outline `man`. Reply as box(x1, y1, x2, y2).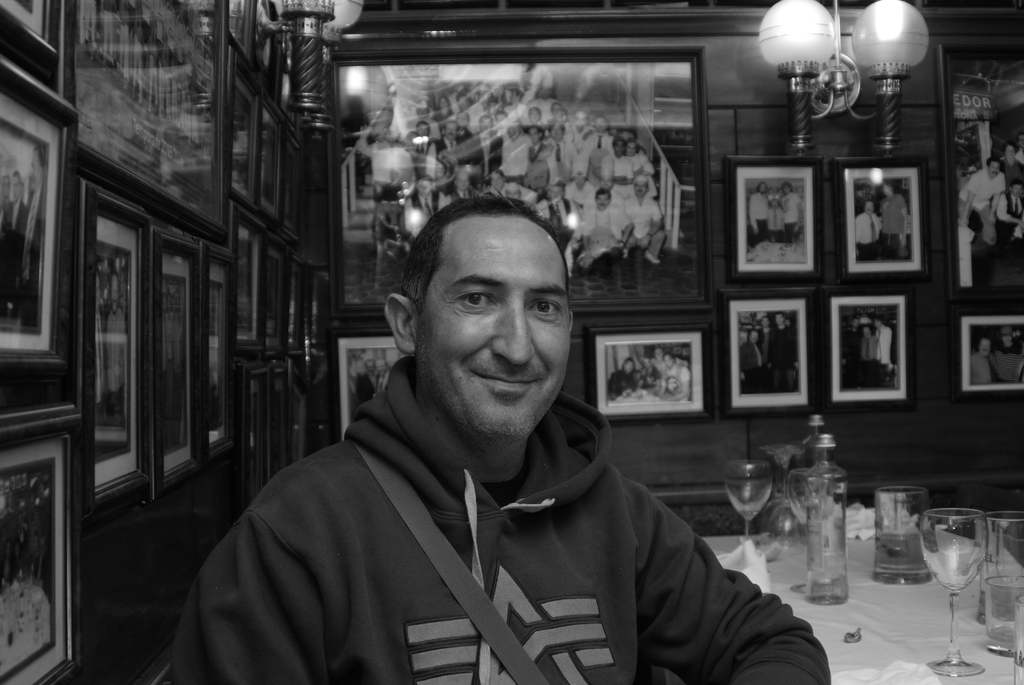
box(993, 182, 1023, 239).
